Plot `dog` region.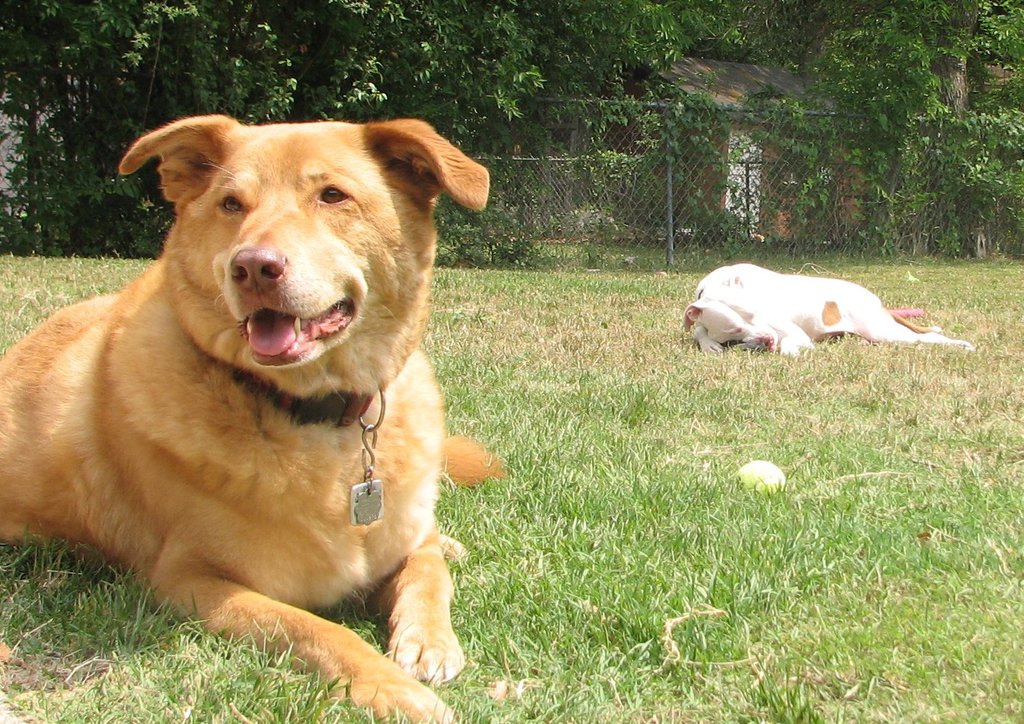
Plotted at box=[0, 110, 506, 723].
